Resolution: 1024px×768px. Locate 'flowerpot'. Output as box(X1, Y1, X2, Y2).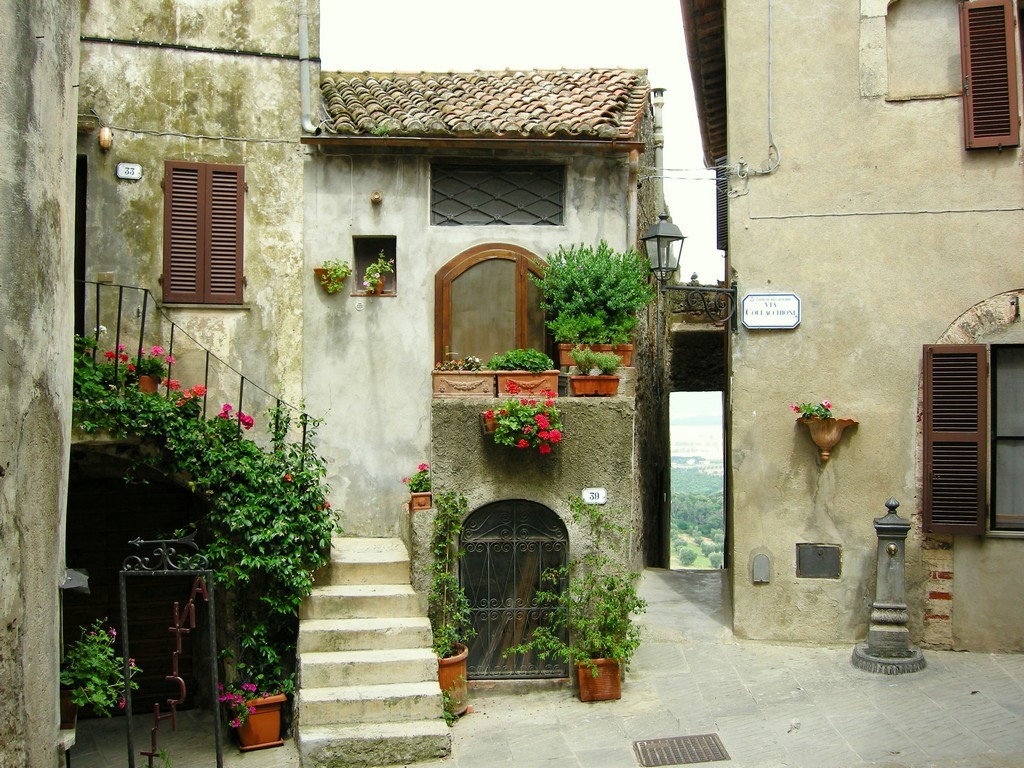
box(435, 637, 471, 717).
